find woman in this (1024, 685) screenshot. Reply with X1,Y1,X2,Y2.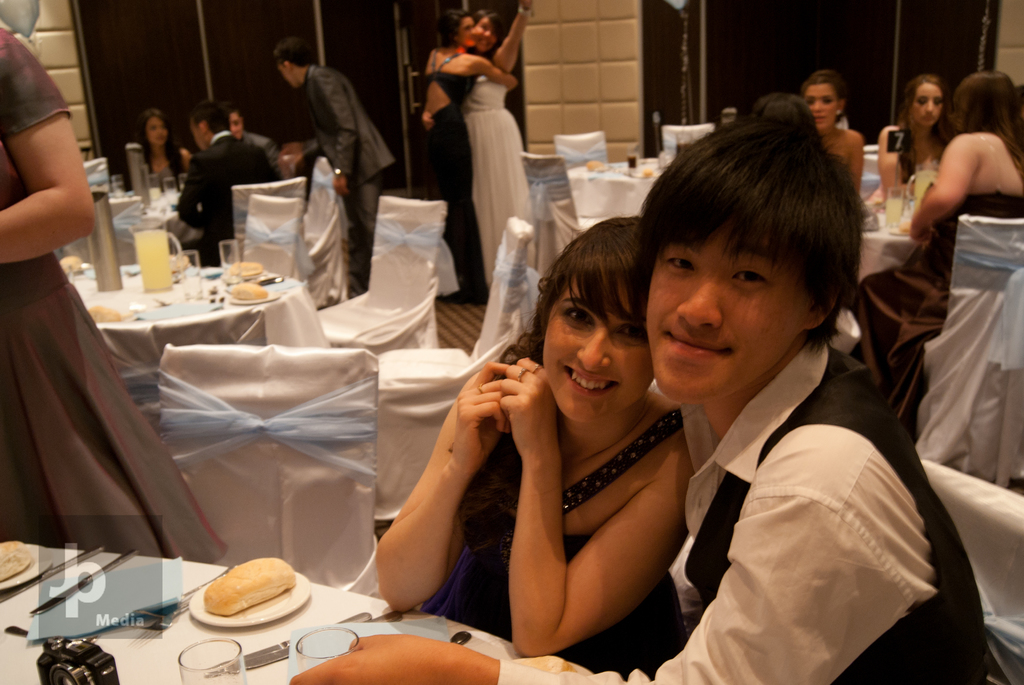
840,64,1023,431.
